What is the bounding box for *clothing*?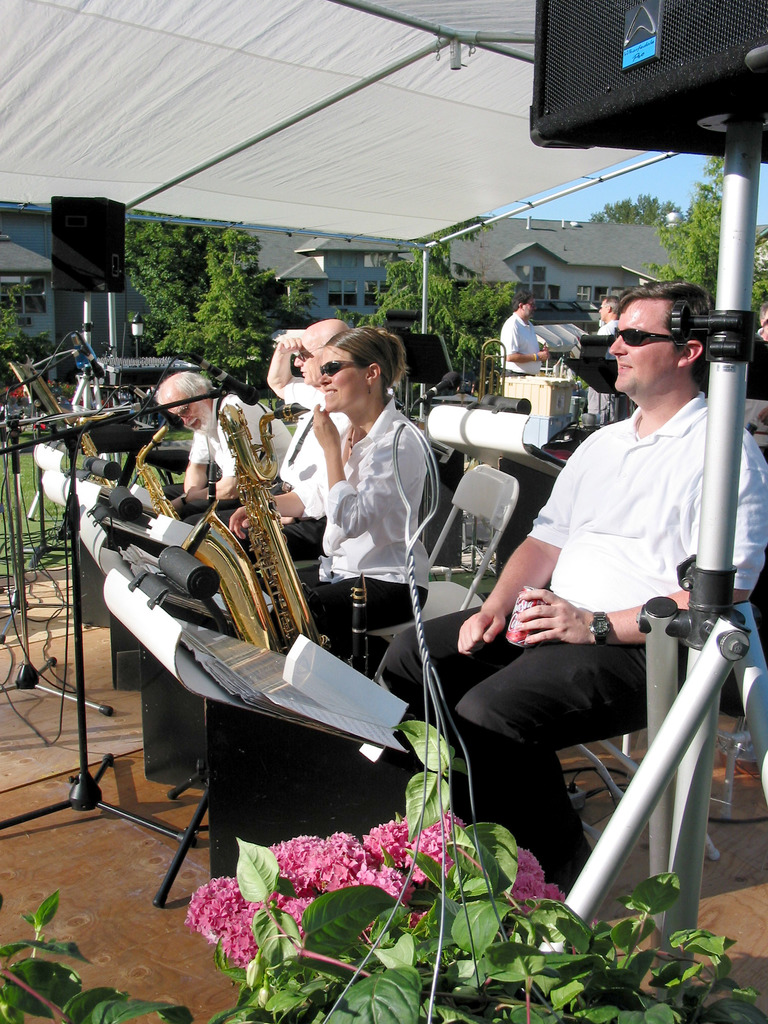
l=586, t=317, r=621, b=426.
